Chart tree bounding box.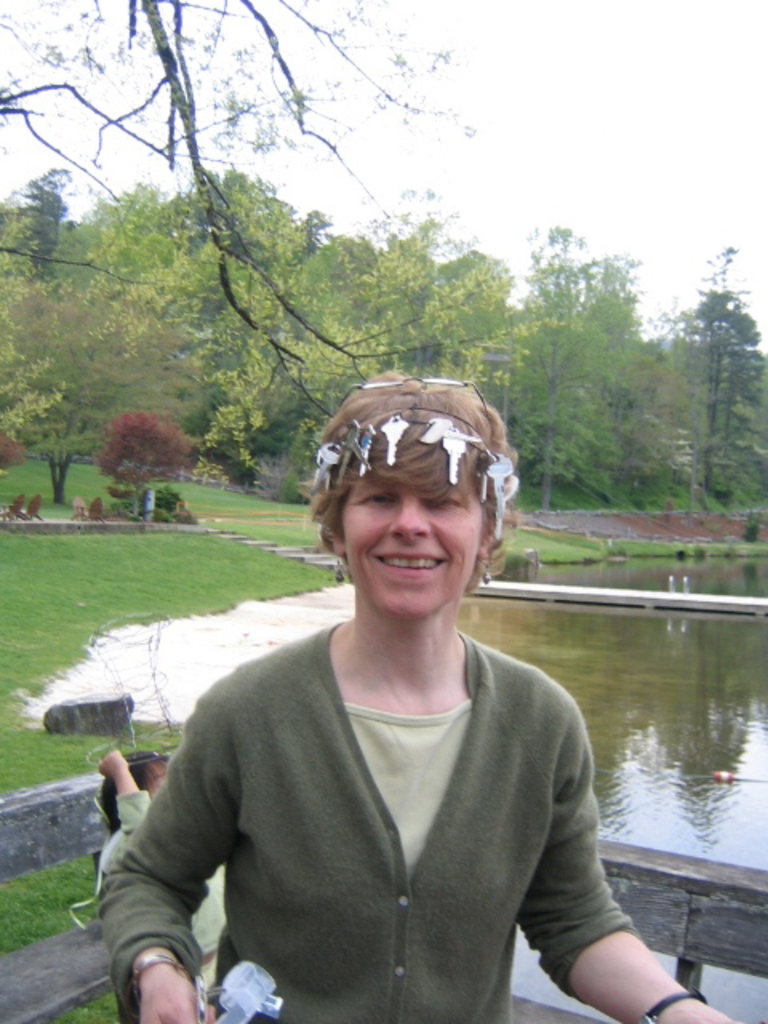
Charted: BBox(515, 221, 603, 512).
